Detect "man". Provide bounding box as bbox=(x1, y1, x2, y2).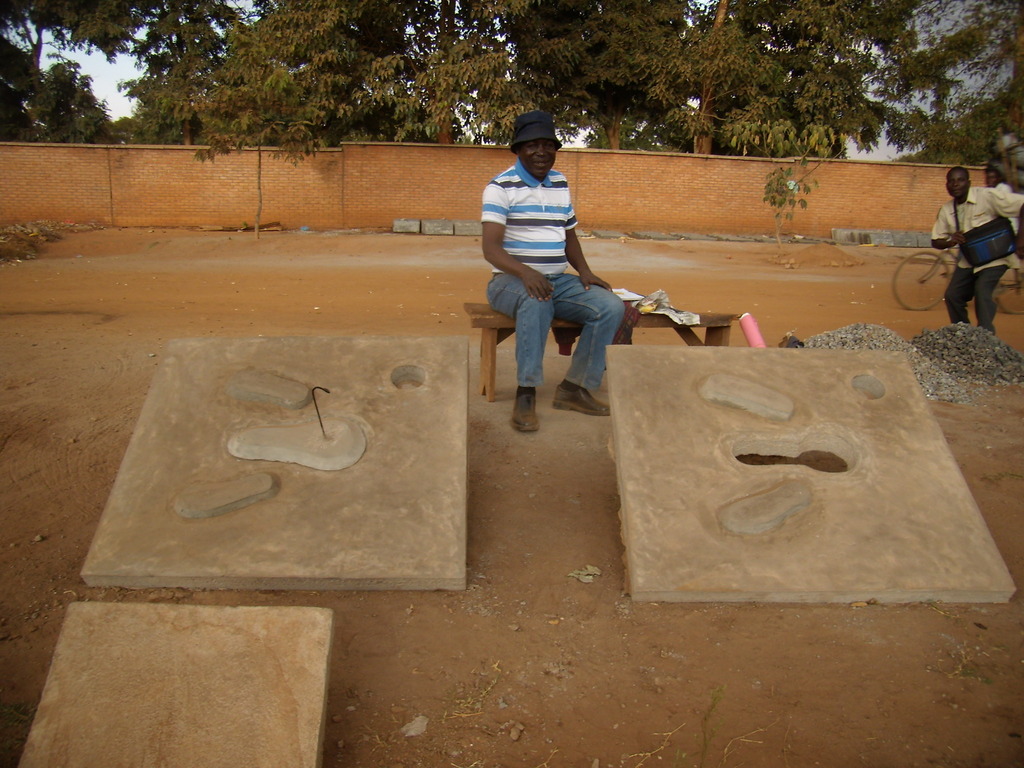
bbox=(468, 127, 642, 422).
